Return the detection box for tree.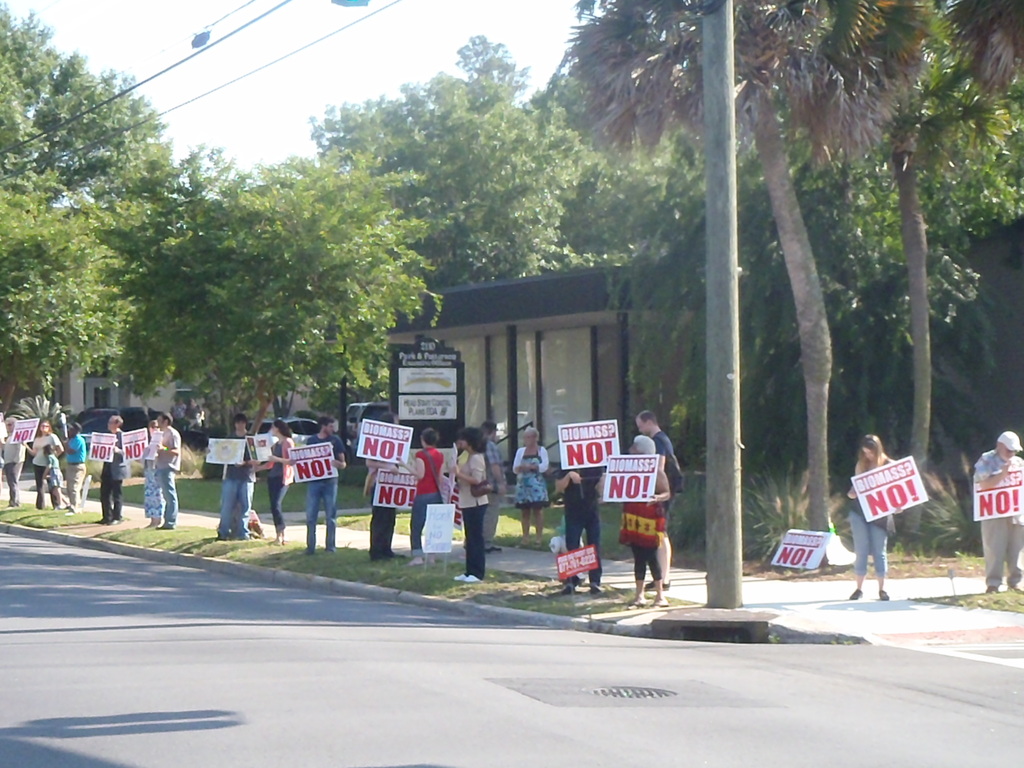
(left=571, top=0, right=867, bottom=542).
